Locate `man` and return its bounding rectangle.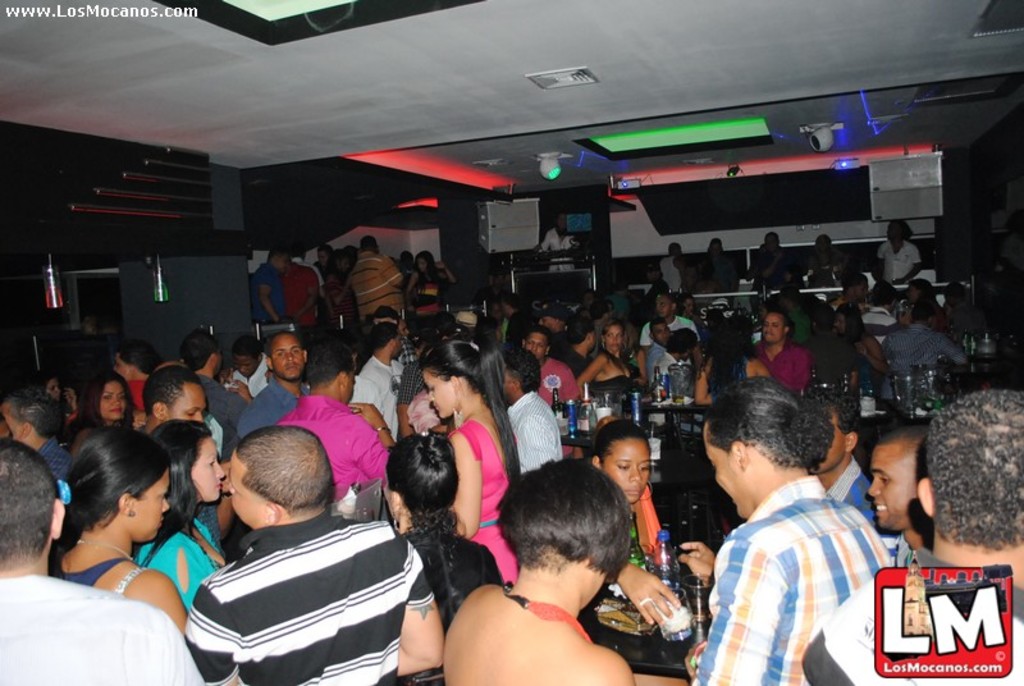
Rect(178, 424, 449, 685).
